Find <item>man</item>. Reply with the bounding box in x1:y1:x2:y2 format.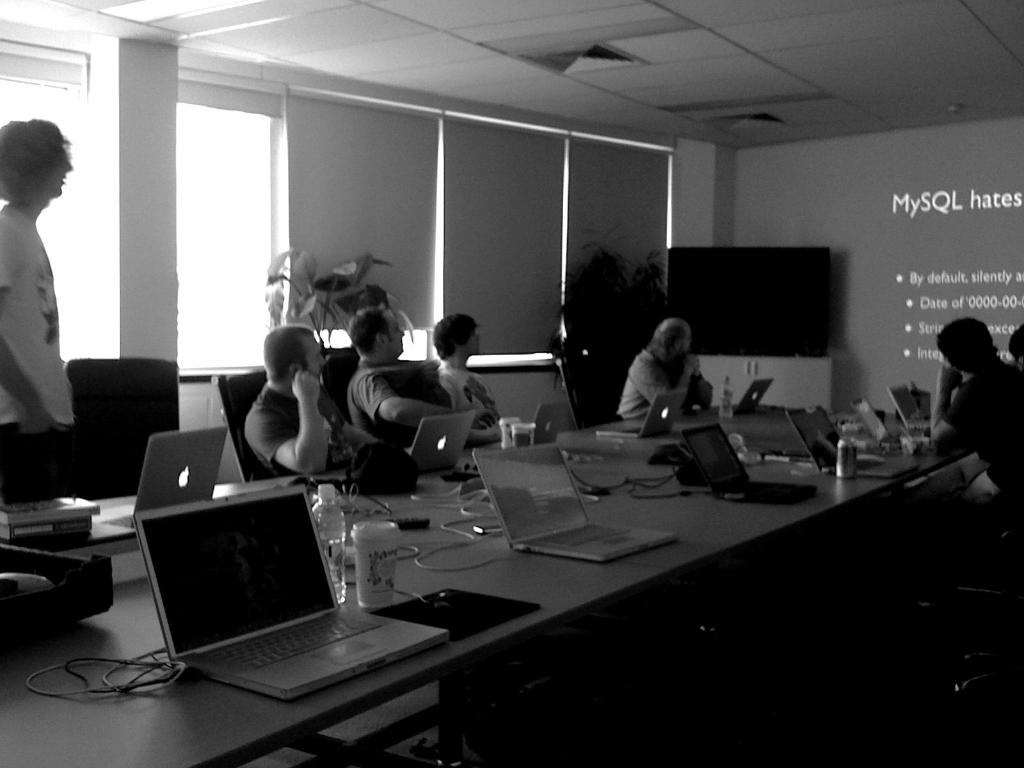
935:319:1023:574.
